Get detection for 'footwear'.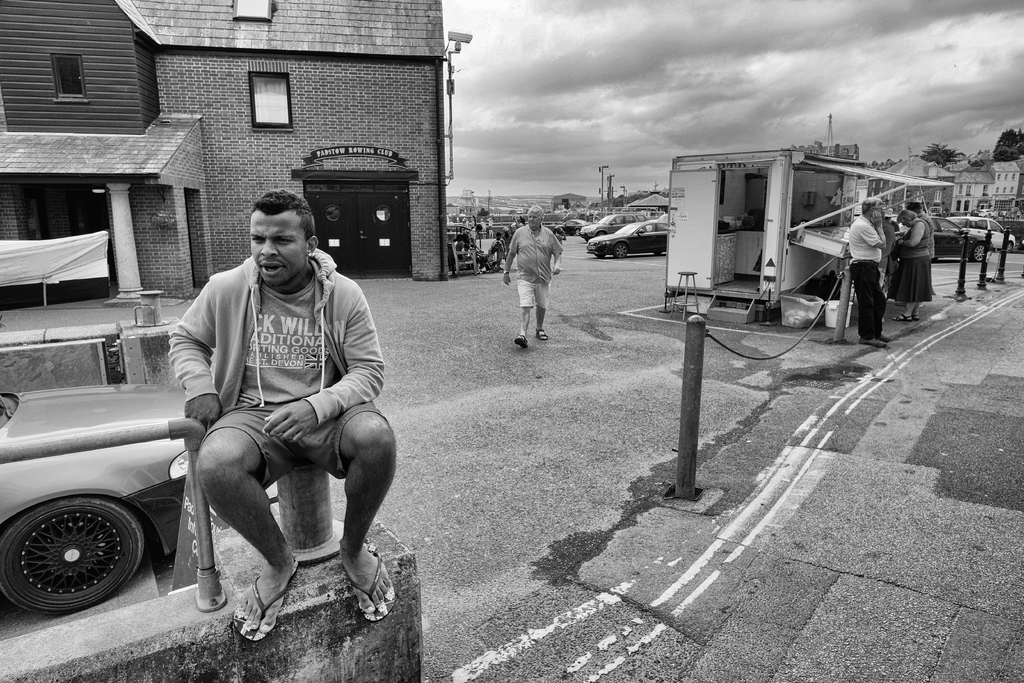
Detection: bbox=(230, 558, 298, 641).
